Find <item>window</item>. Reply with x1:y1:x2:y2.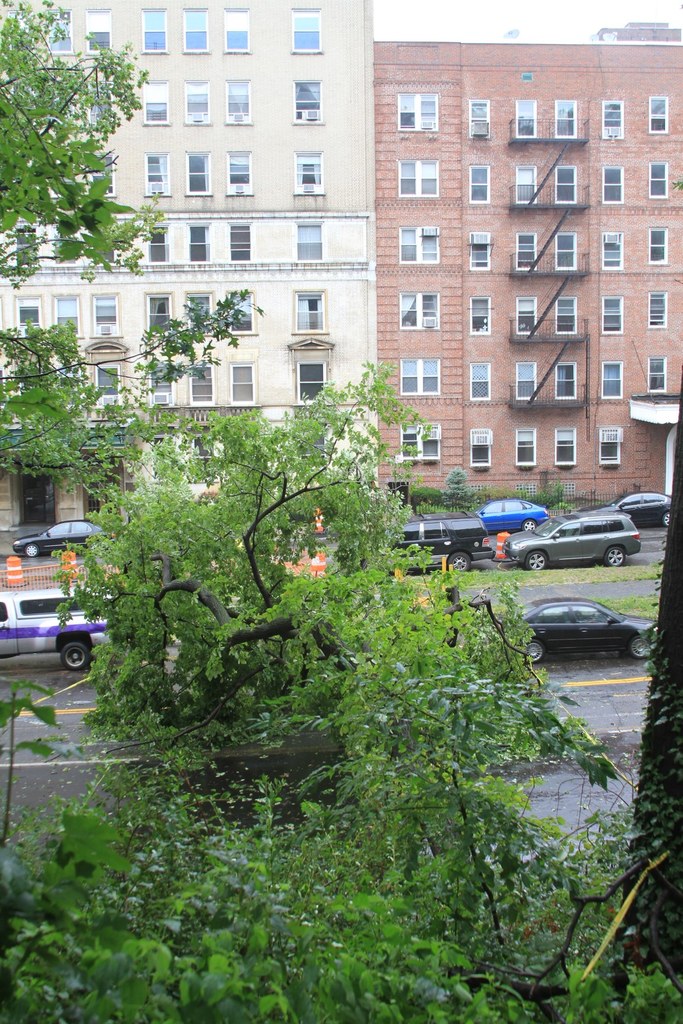
15:296:40:340.
